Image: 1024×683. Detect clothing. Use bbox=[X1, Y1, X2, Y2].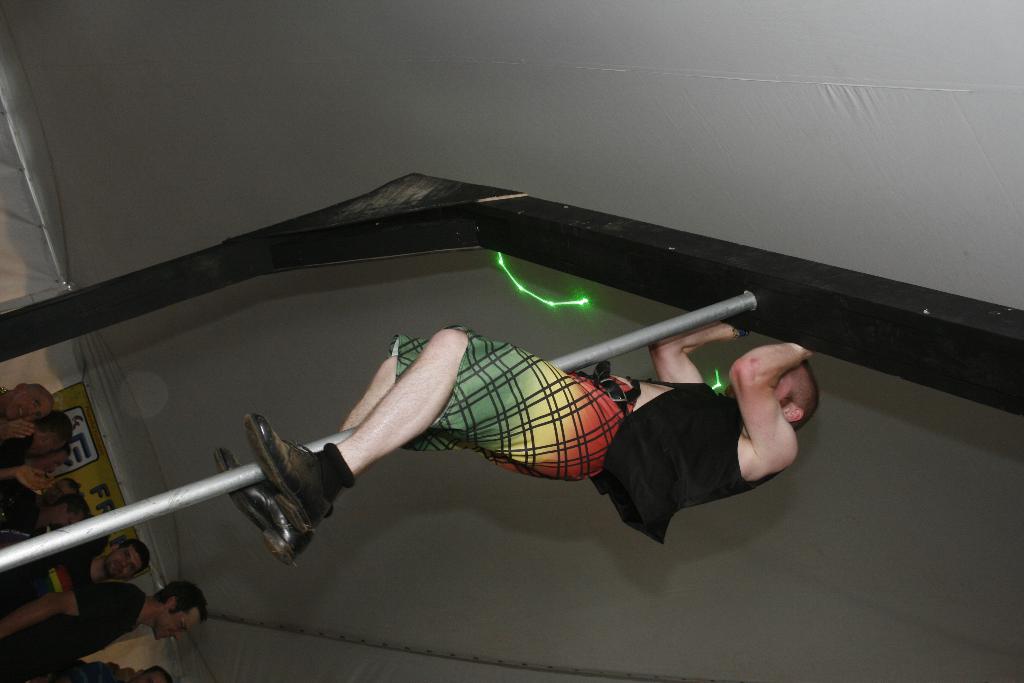
bbox=[404, 320, 784, 529].
